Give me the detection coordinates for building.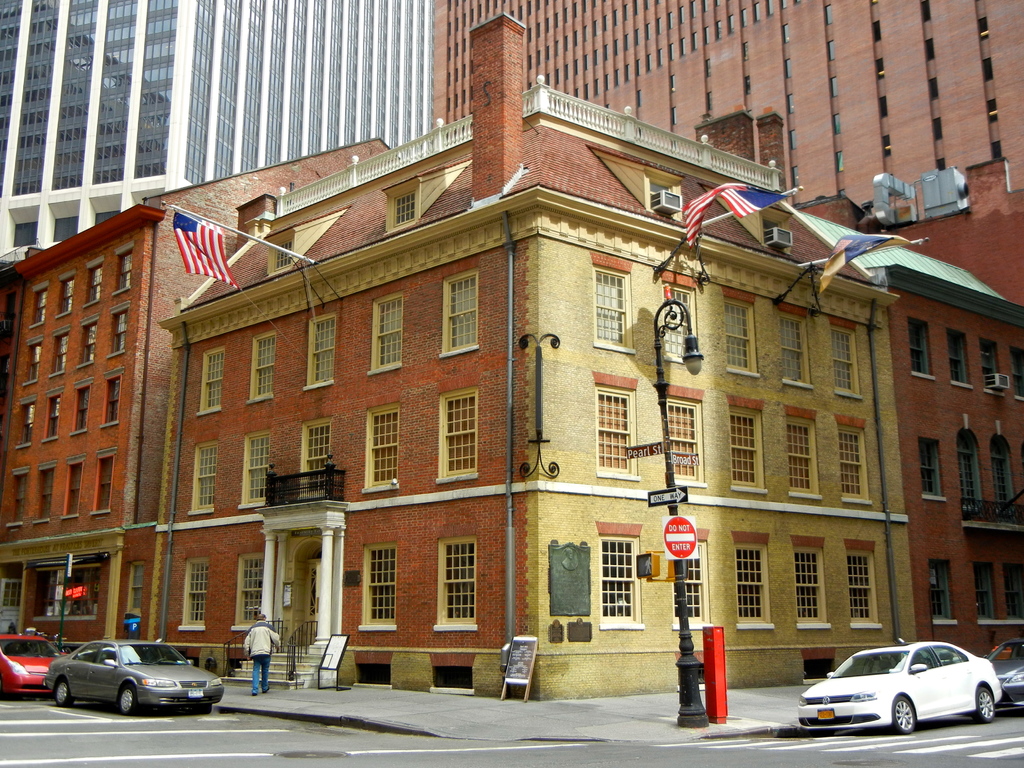
detection(116, 12, 915, 700).
